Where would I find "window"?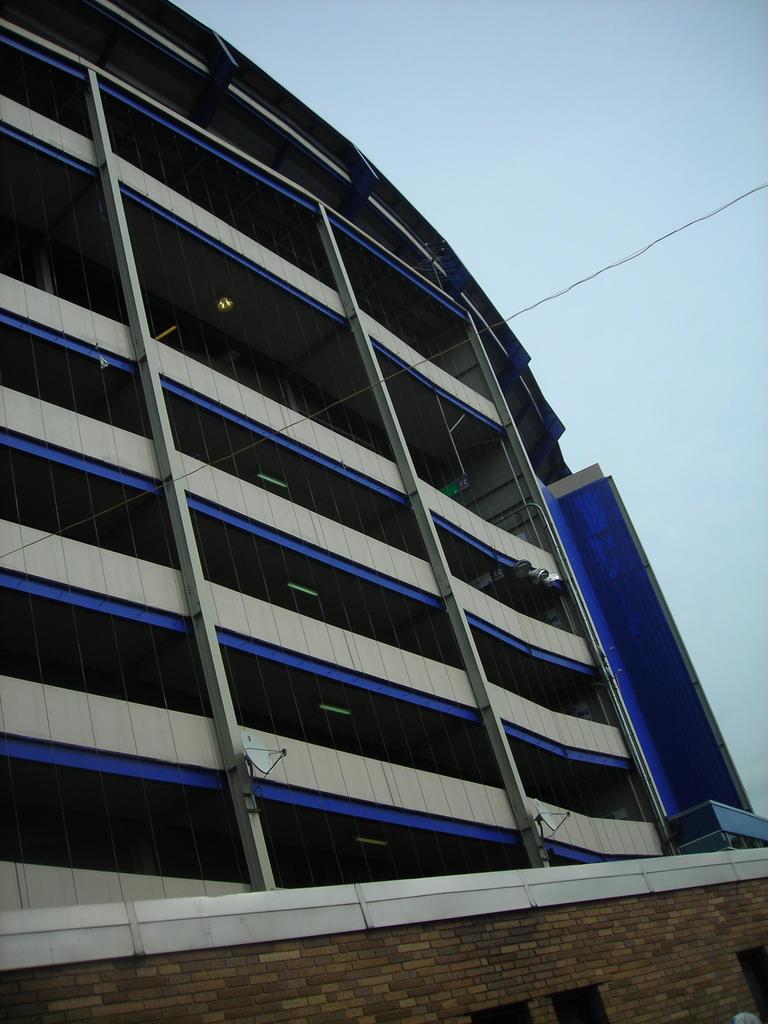
At left=0, top=569, right=217, bottom=721.
